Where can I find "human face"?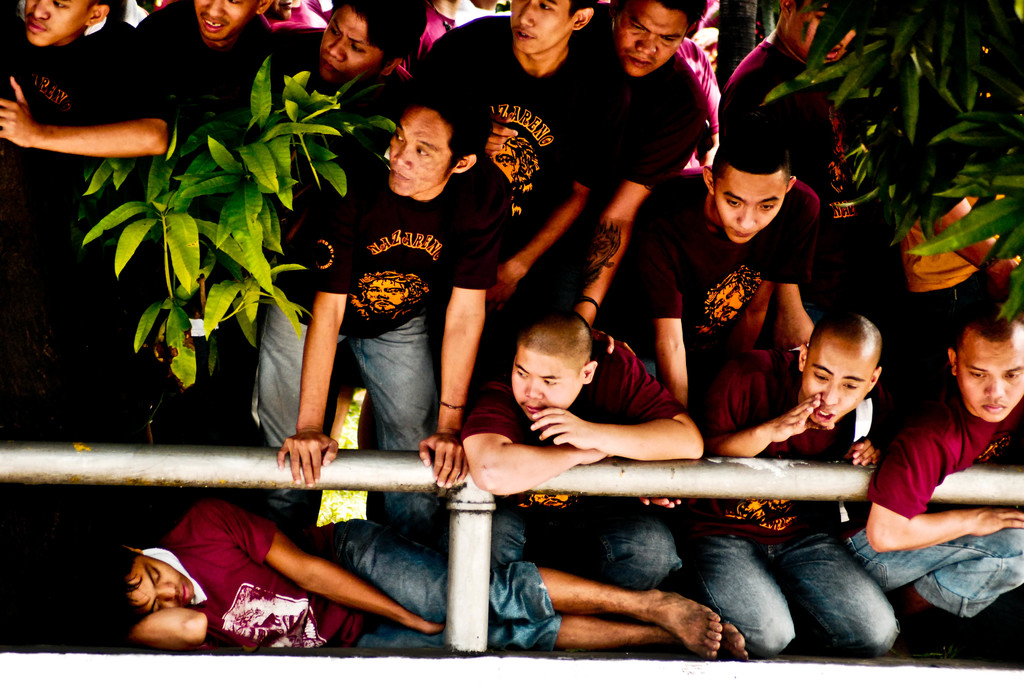
You can find it at left=614, top=1, right=689, bottom=76.
